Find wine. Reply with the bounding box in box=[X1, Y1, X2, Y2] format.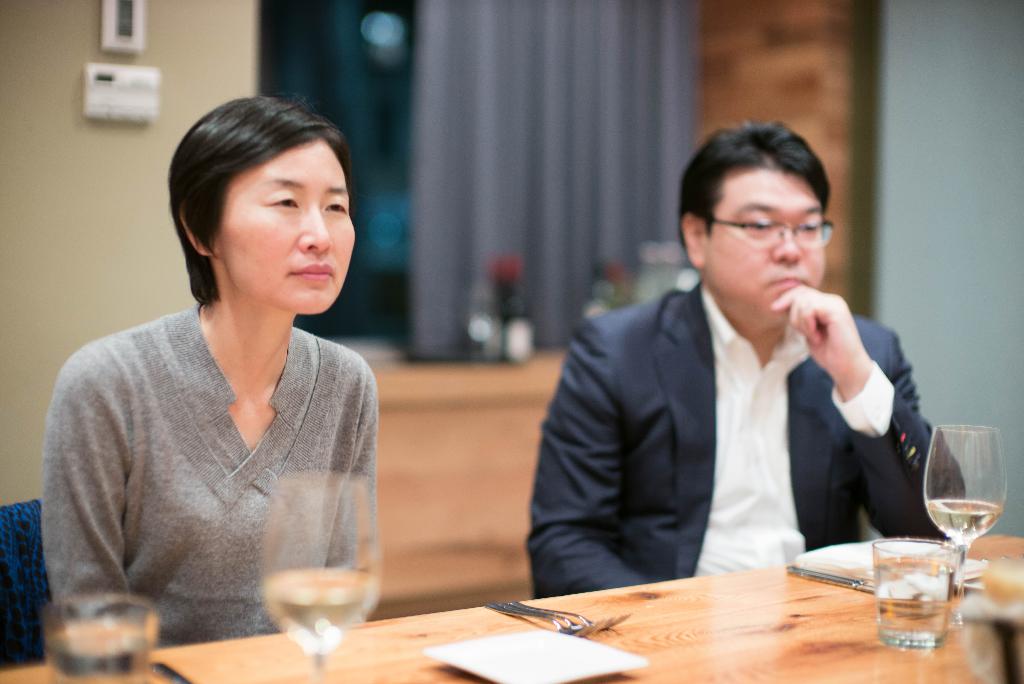
box=[240, 516, 367, 661].
